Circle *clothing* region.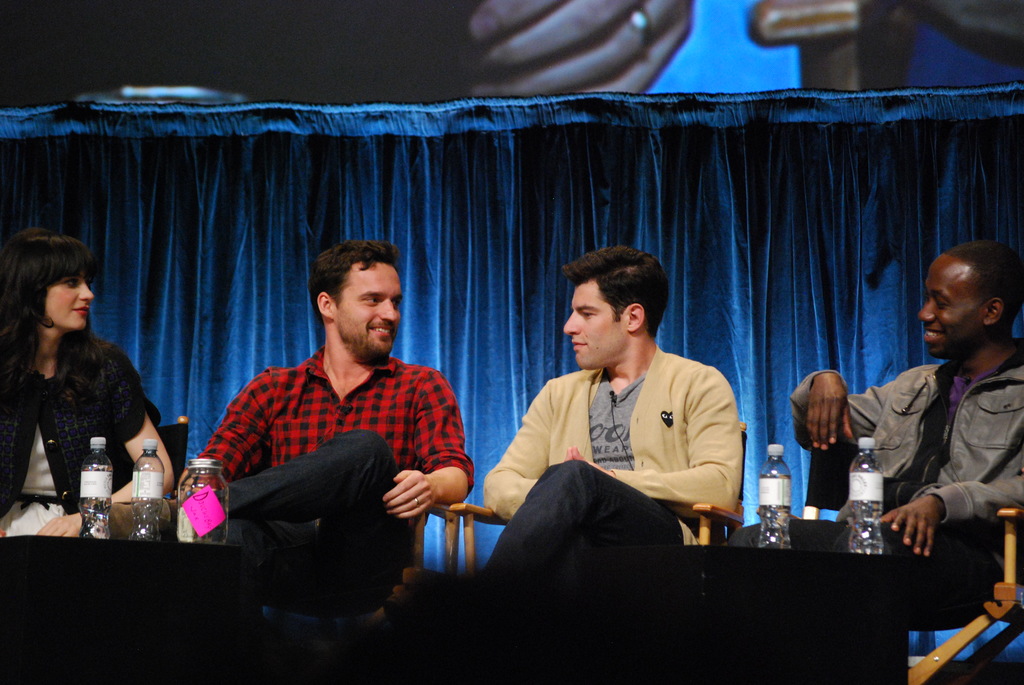
Region: bbox(470, 346, 742, 684).
